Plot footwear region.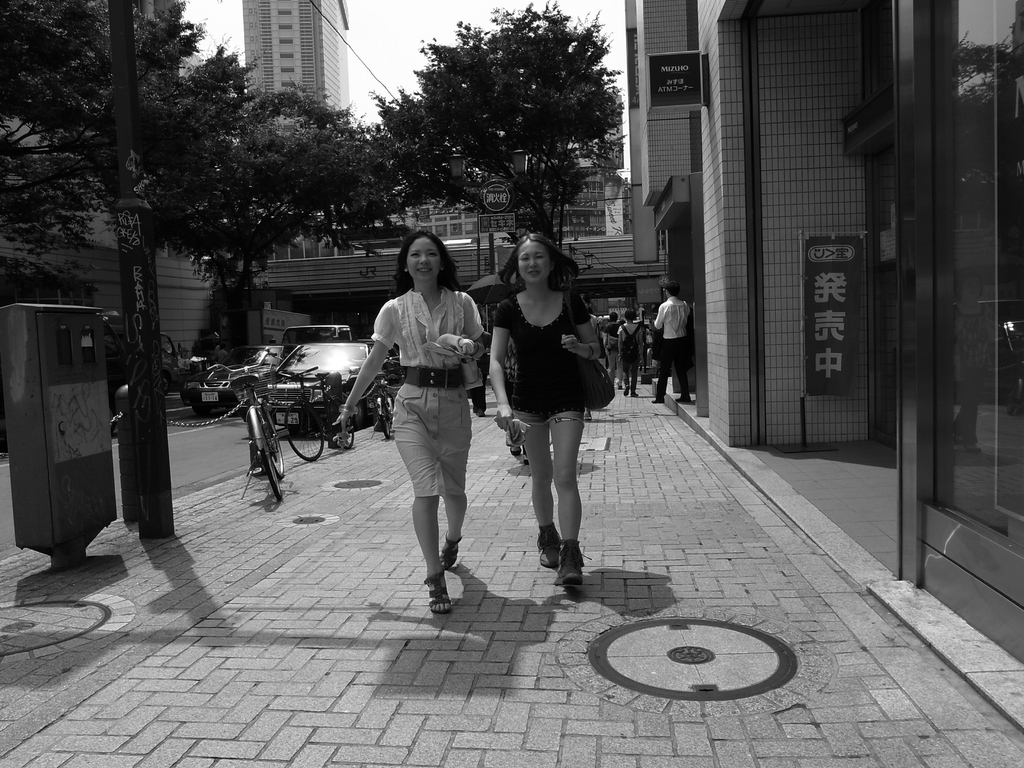
Plotted at 615/384/623/390.
